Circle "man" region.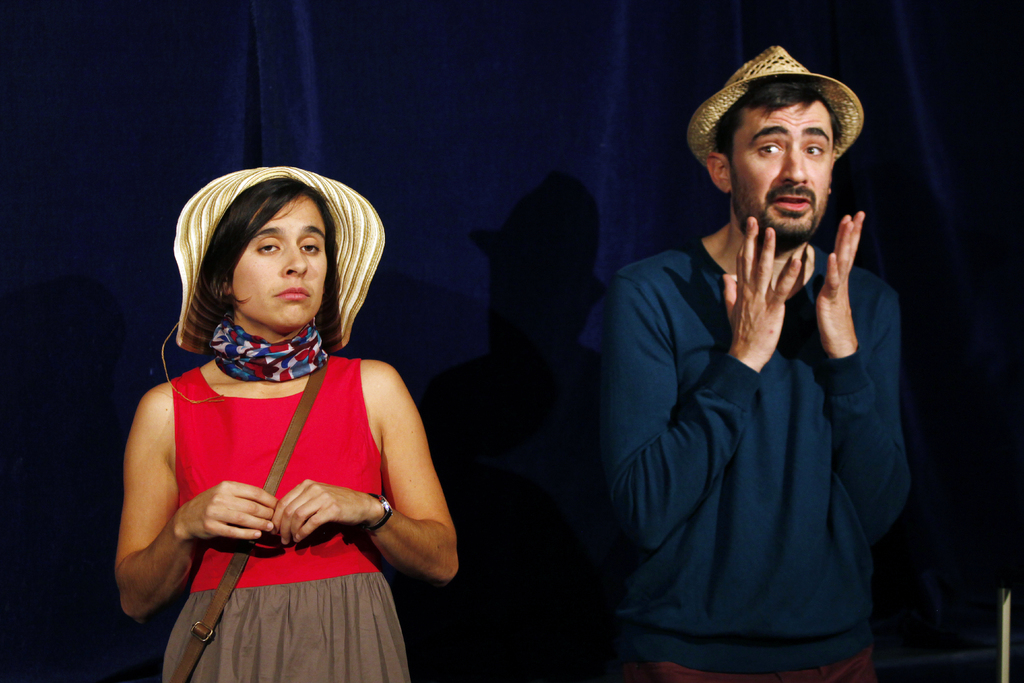
Region: 588,49,932,671.
